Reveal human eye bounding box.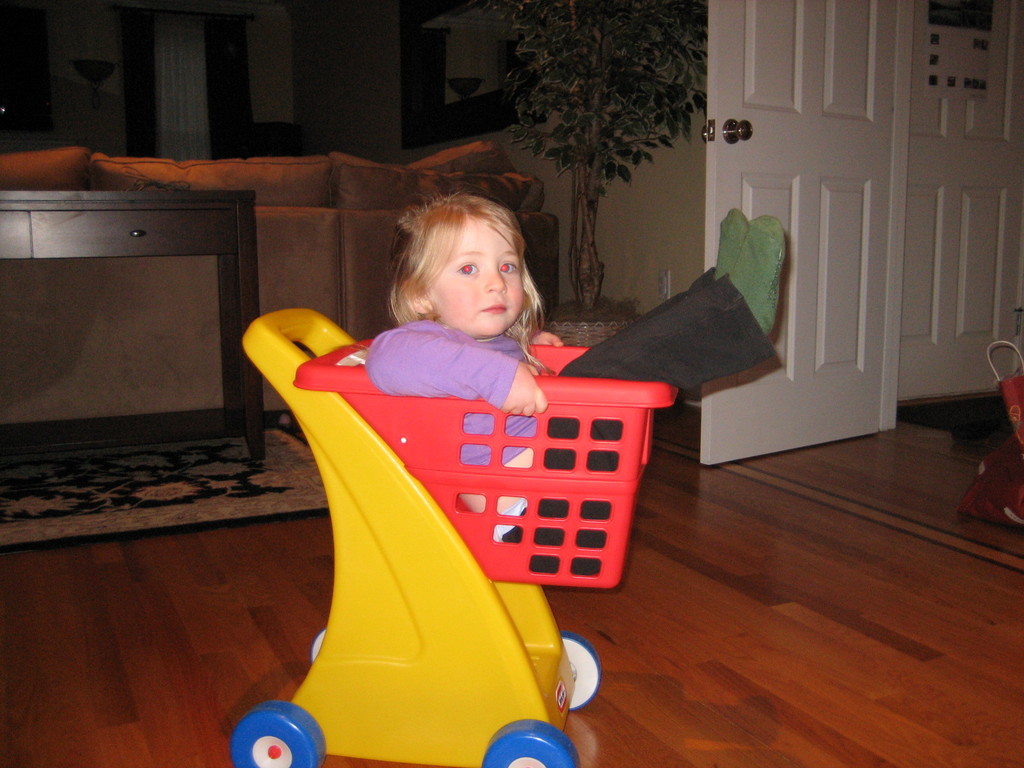
Revealed: {"left": 496, "top": 257, "right": 521, "bottom": 277}.
